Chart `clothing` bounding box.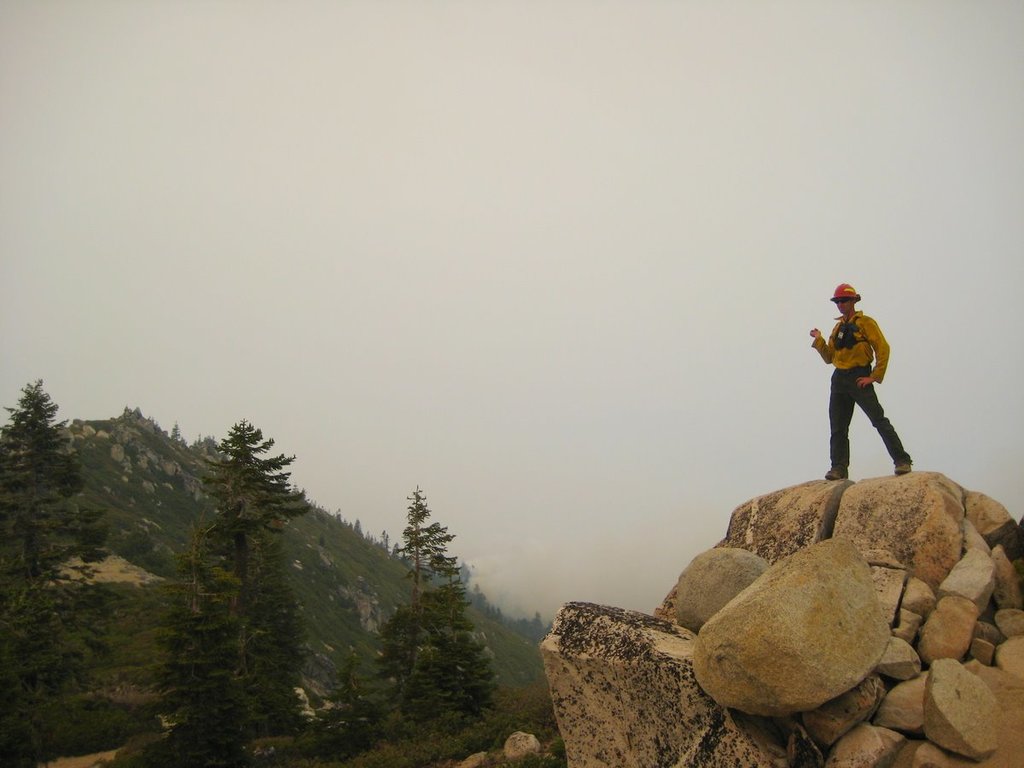
Charted: left=806, top=300, right=901, bottom=471.
